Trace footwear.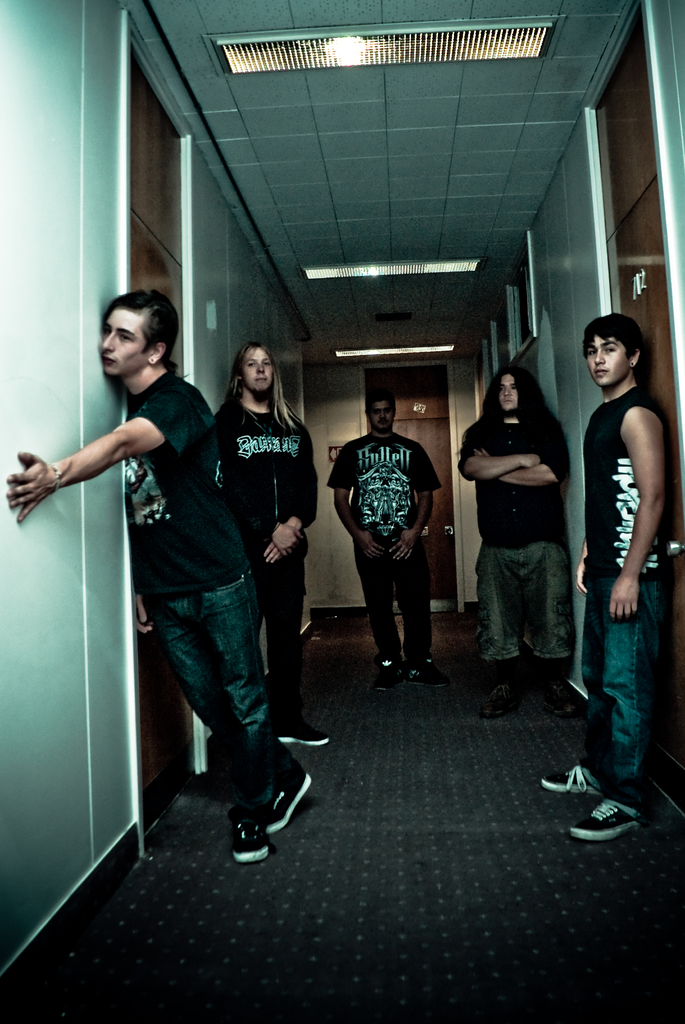
Traced to 213, 788, 276, 877.
